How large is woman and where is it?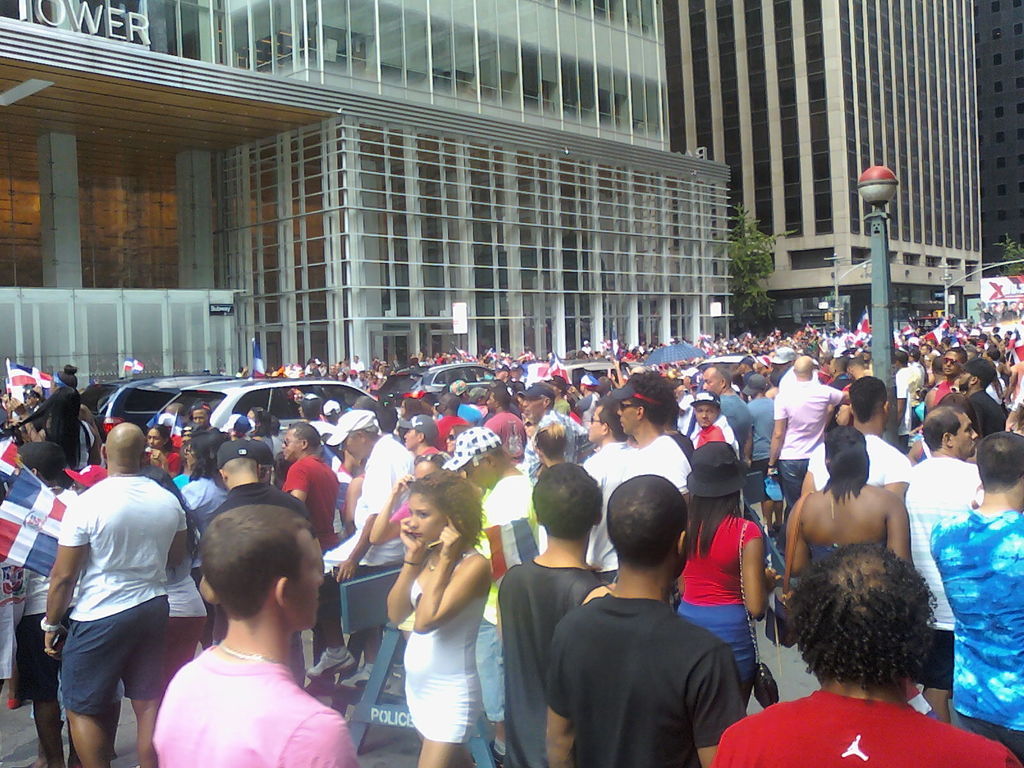
Bounding box: 674:439:763:712.
